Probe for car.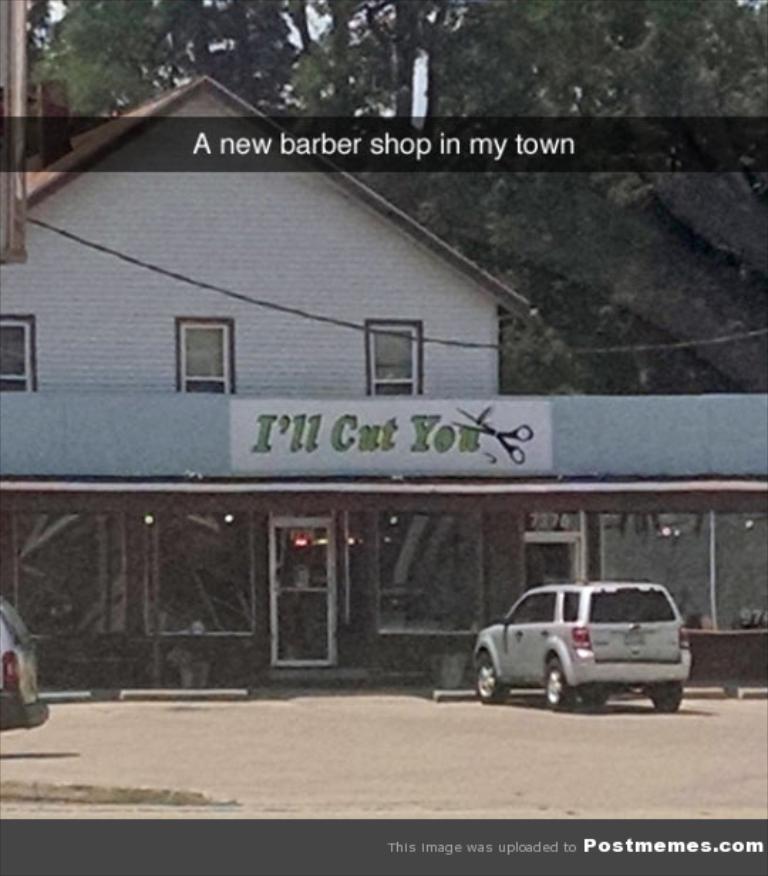
Probe result: <bbox>464, 570, 697, 703</bbox>.
